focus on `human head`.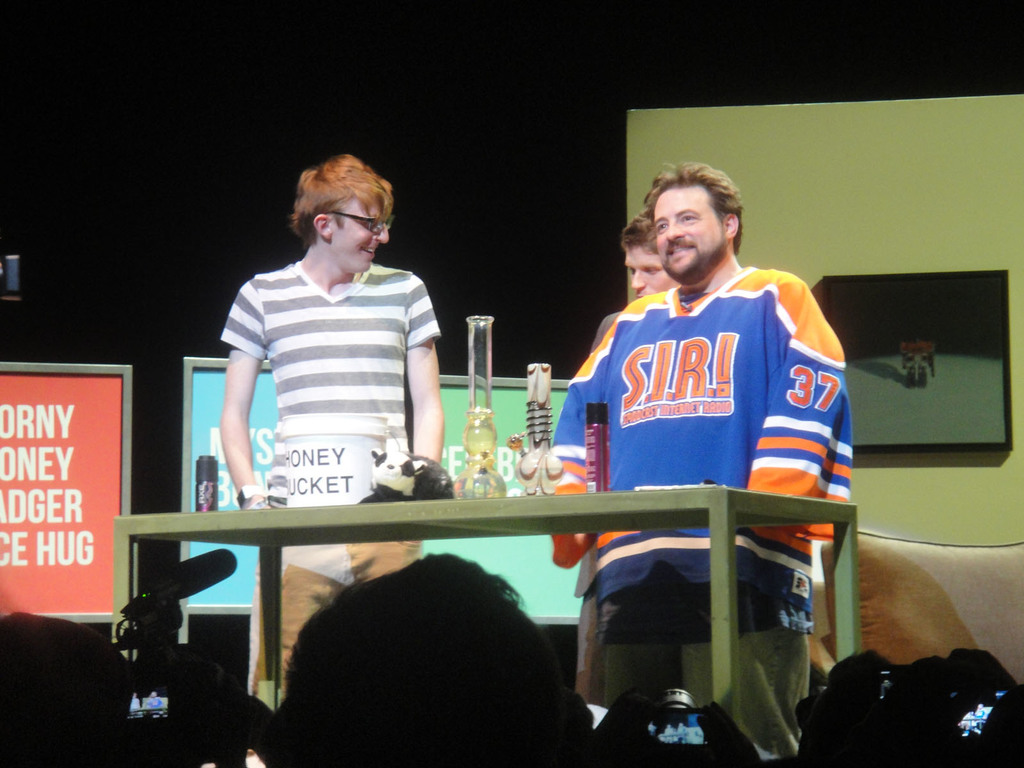
Focused at {"left": 283, "top": 150, "right": 391, "bottom": 271}.
